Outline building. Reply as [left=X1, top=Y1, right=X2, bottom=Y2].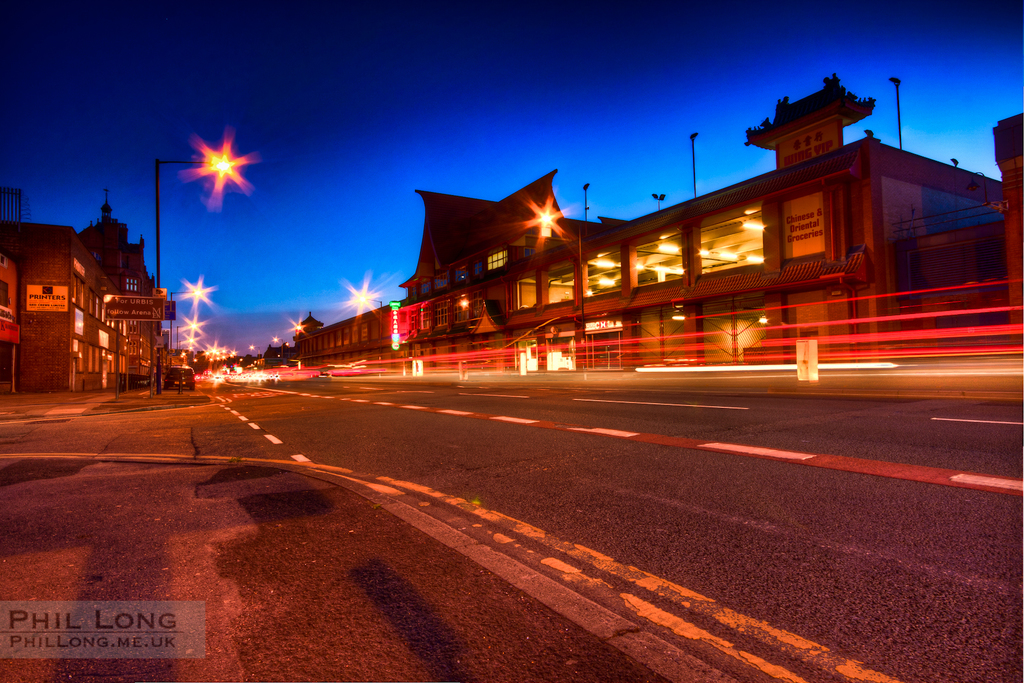
[left=0, top=181, right=172, bottom=388].
